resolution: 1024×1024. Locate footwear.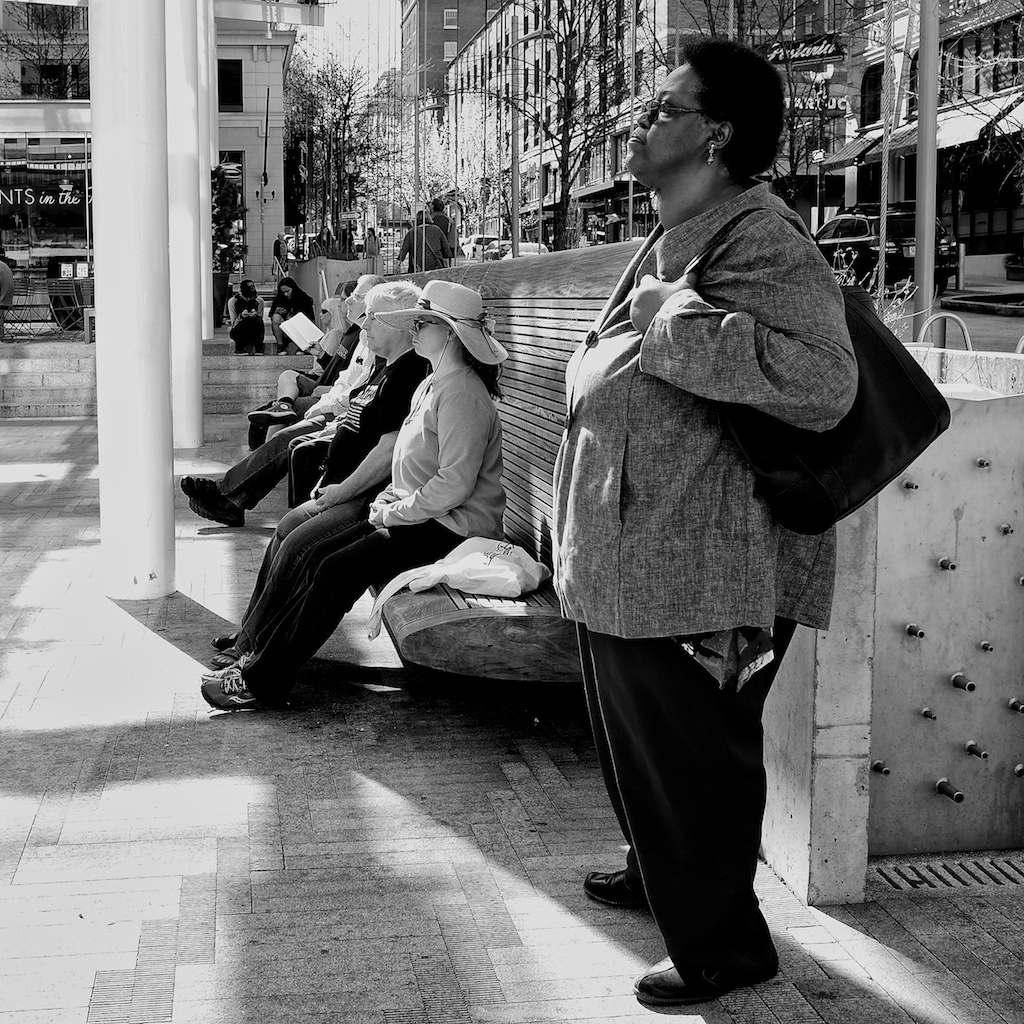
(x1=192, y1=675, x2=257, y2=710).
